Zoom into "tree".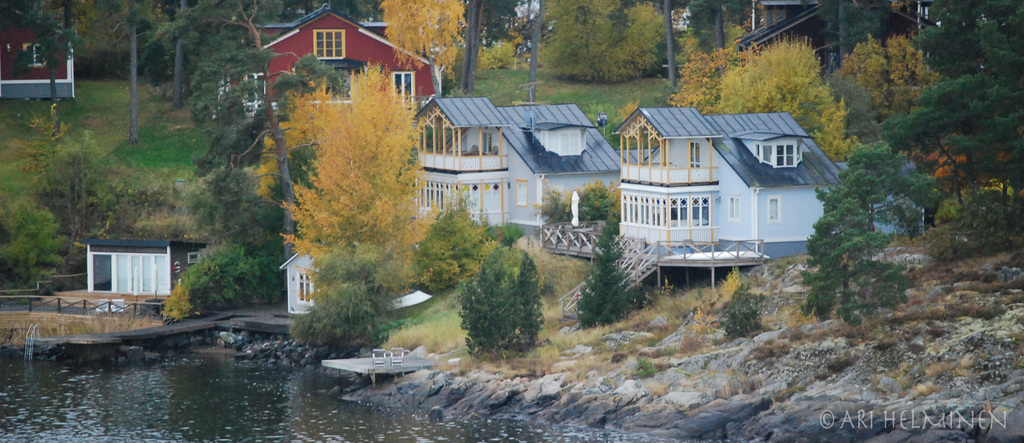
Zoom target: box(8, 0, 84, 107).
